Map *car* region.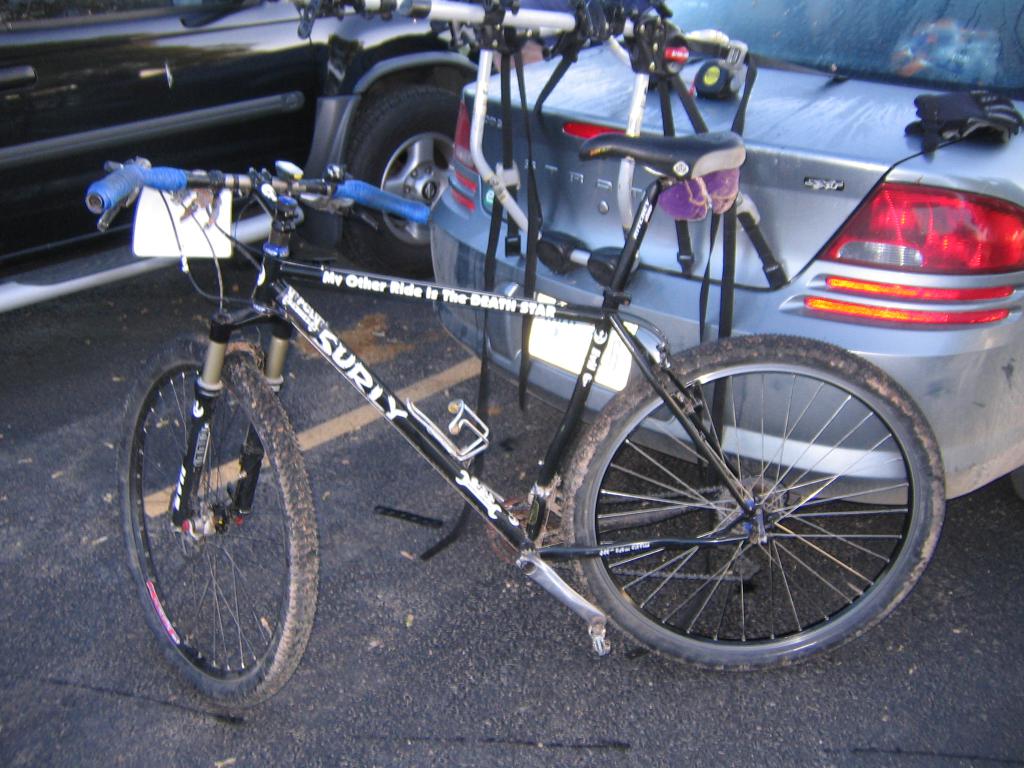
Mapped to {"x1": 420, "y1": 0, "x2": 1023, "y2": 505}.
